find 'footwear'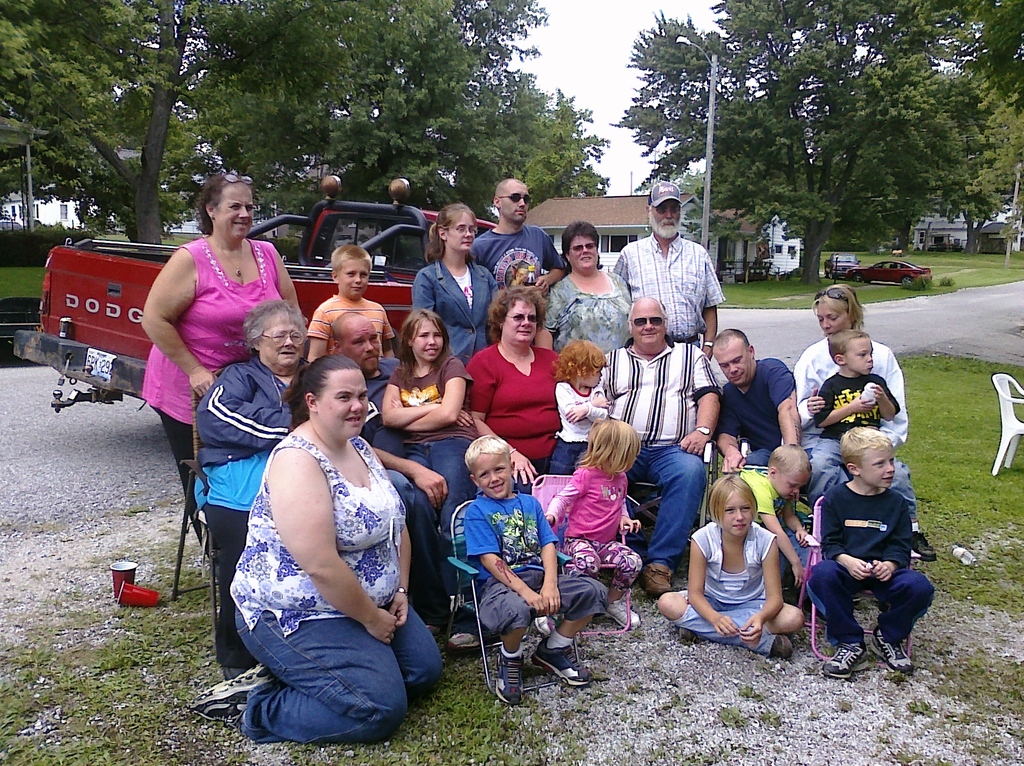
bbox=(825, 632, 874, 677)
